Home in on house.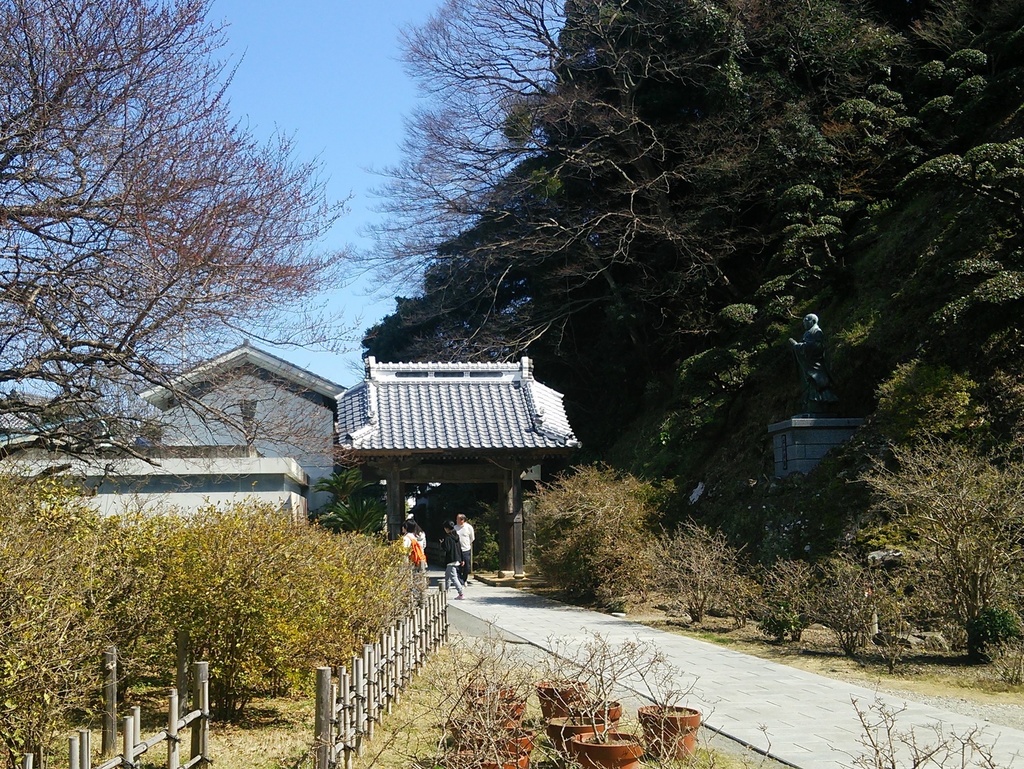
Homed in at l=130, t=336, r=365, b=535.
